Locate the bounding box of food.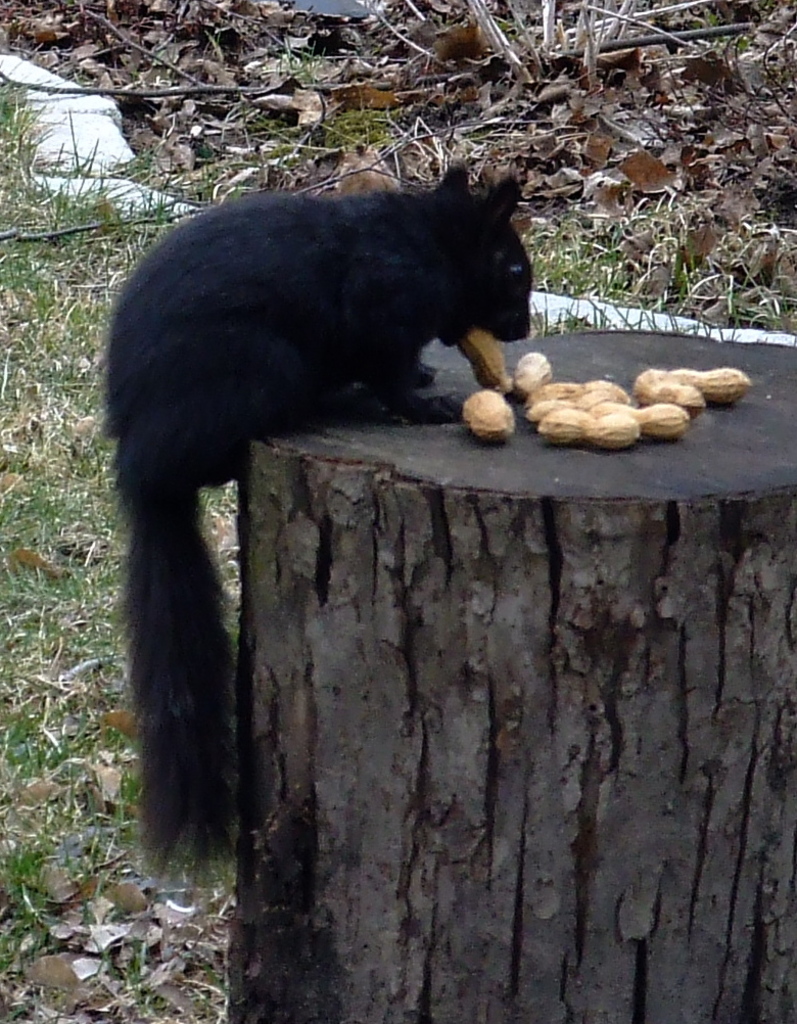
Bounding box: x1=462 y1=383 x2=517 y2=444.
